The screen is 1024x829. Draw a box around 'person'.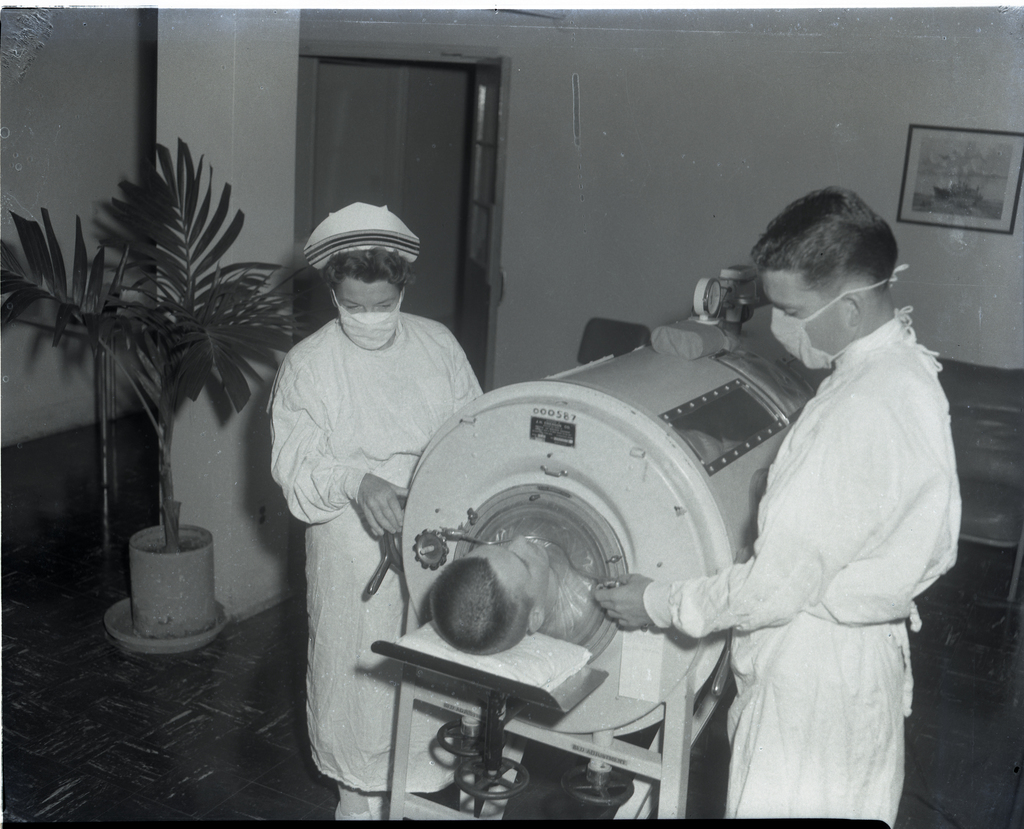
pyautogui.locateOnScreen(271, 200, 484, 826).
